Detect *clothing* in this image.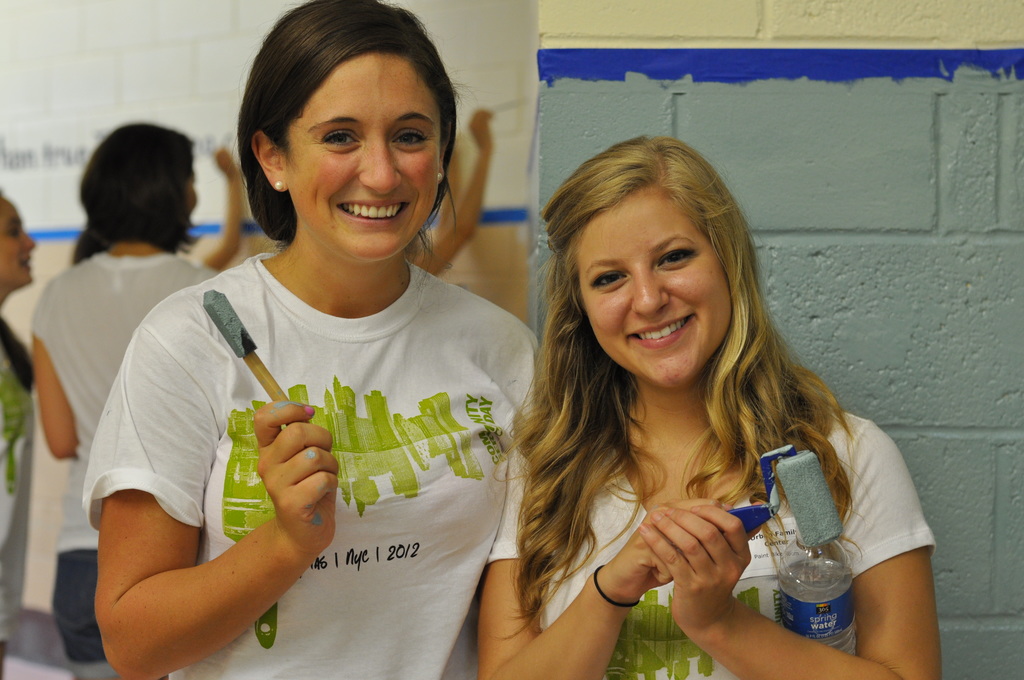
Detection: {"x1": 0, "y1": 323, "x2": 32, "y2": 644}.
